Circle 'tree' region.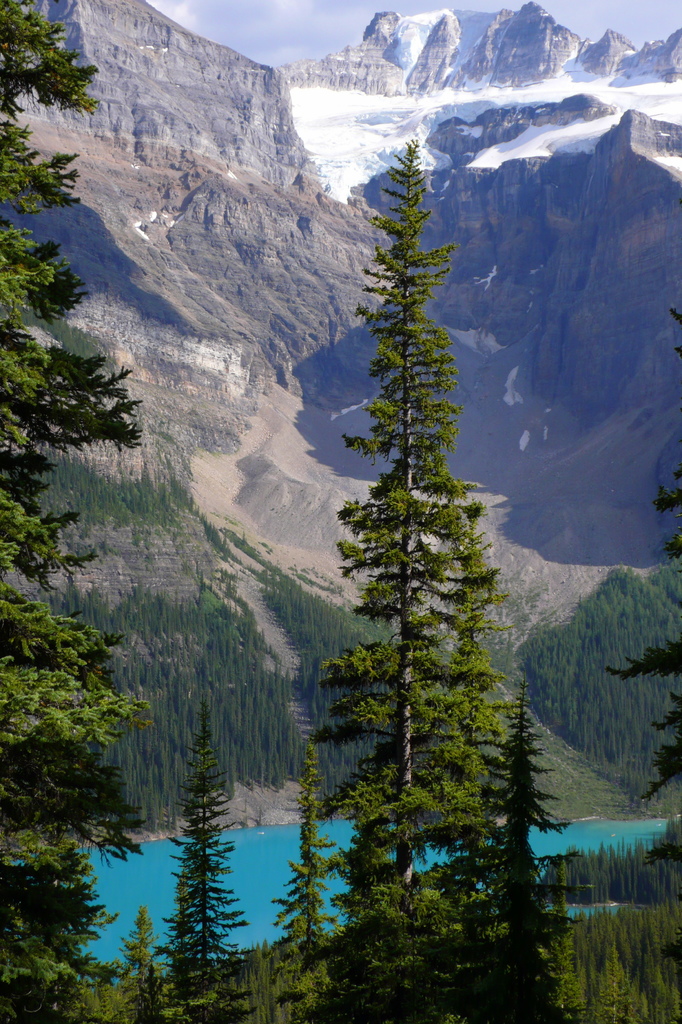
Region: select_region(293, 81, 556, 950).
